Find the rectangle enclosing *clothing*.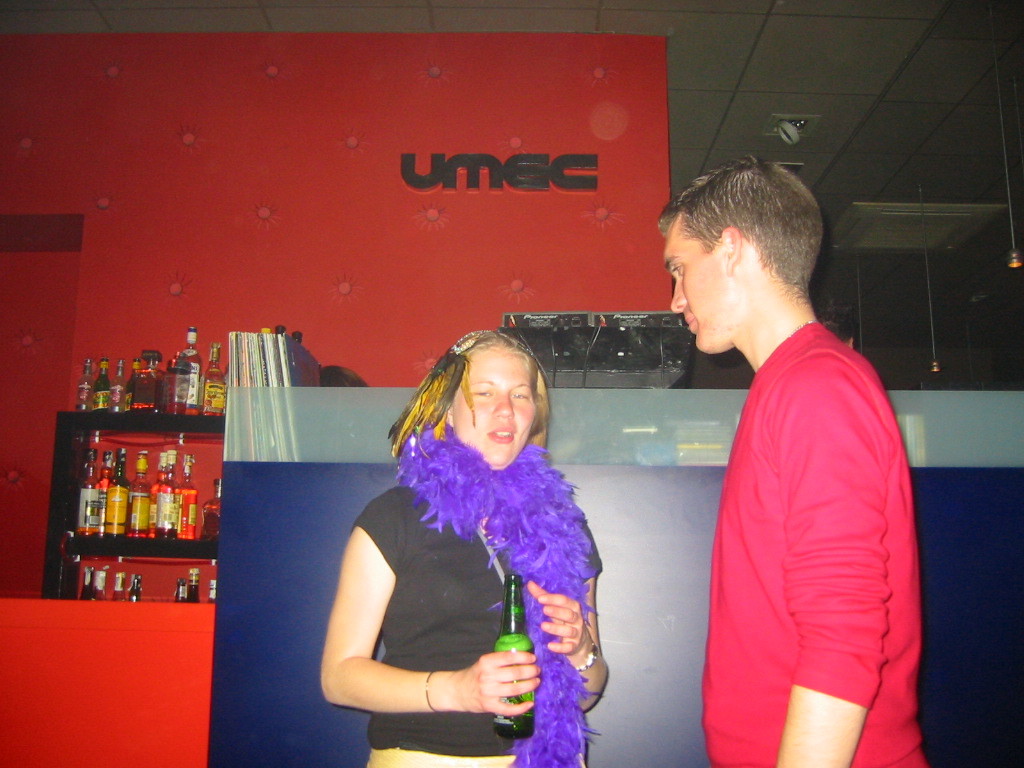
crop(681, 258, 920, 754).
